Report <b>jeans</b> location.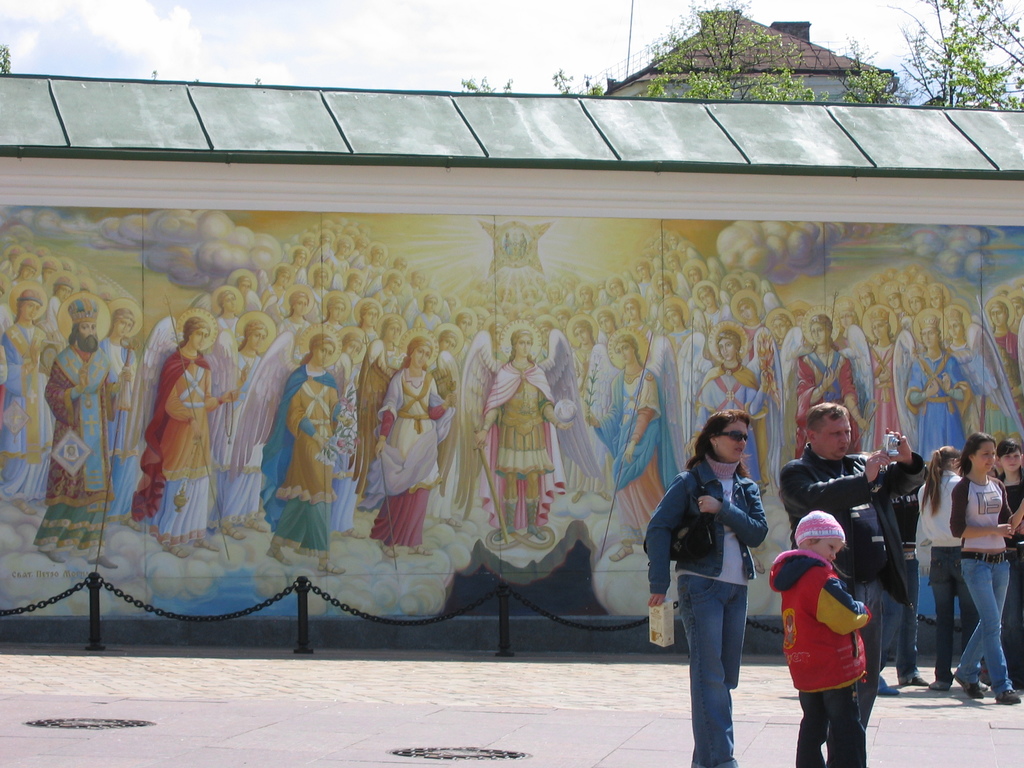
Report: 927/548/958/673.
